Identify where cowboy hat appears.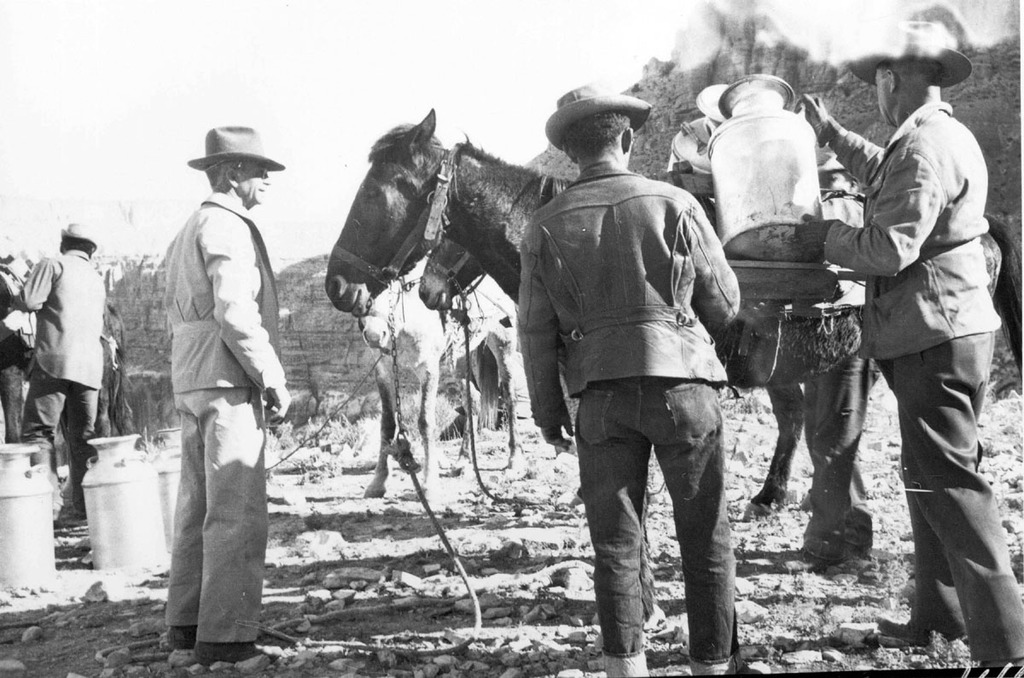
Appears at {"x1": 693, "y1": 85, "x2": 730, "y2": 119}.
